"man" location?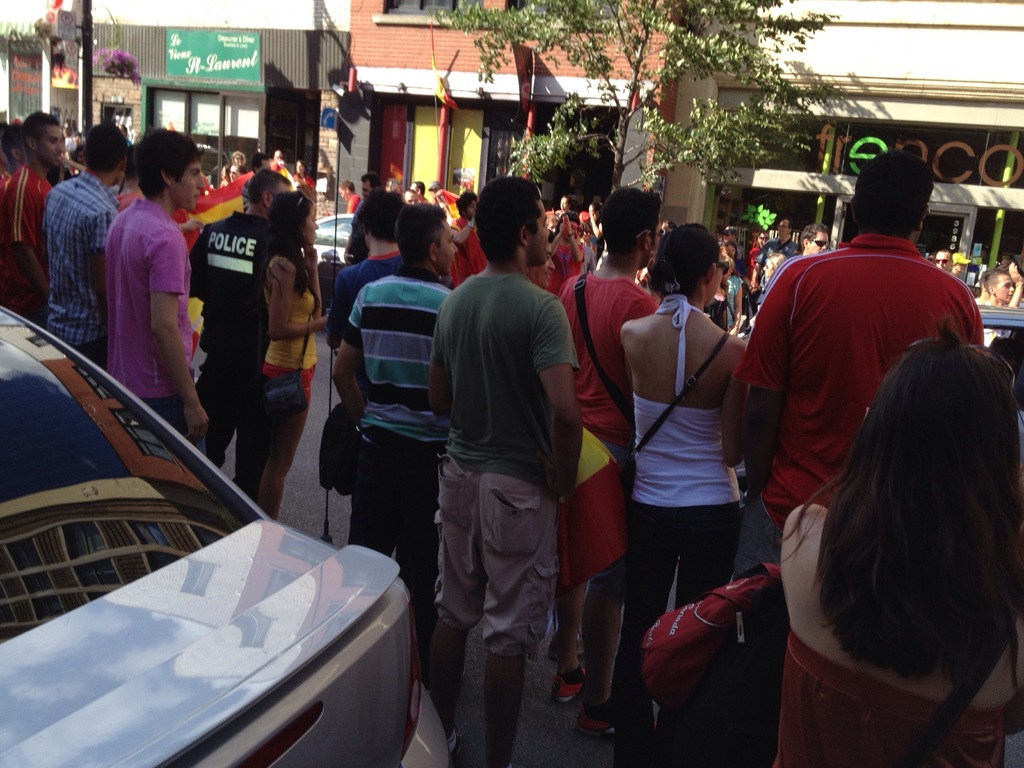
region(0, 109, 68, 326)
